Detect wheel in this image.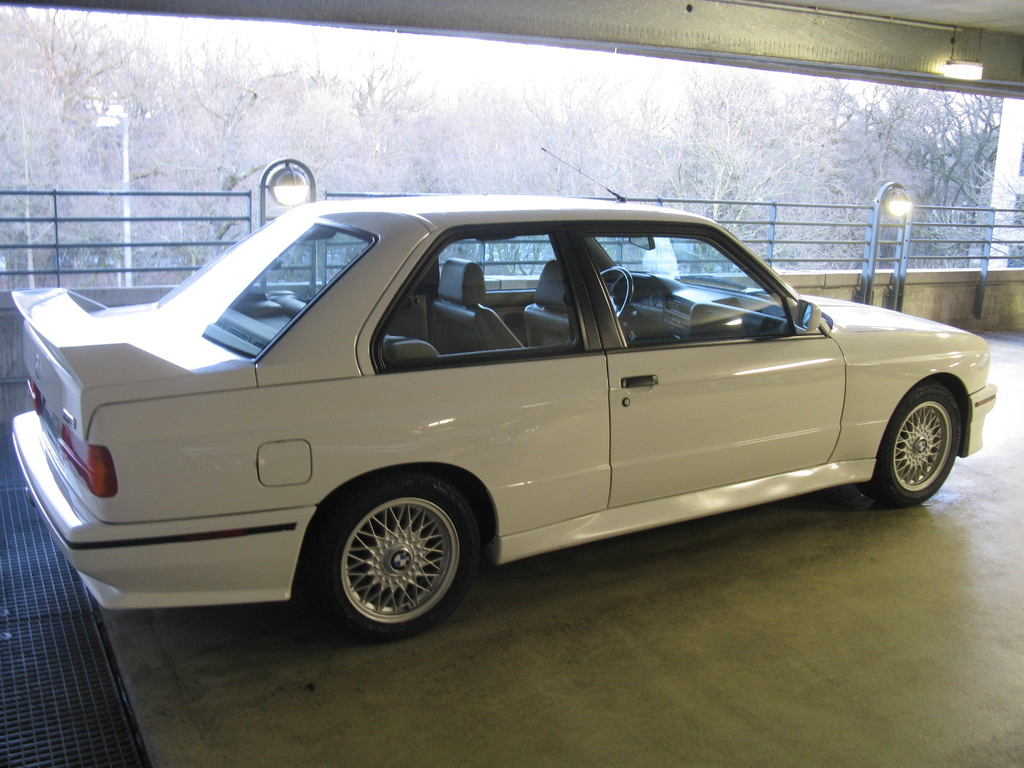
Detection: left=308, top=488, right=477, bottom=625.
